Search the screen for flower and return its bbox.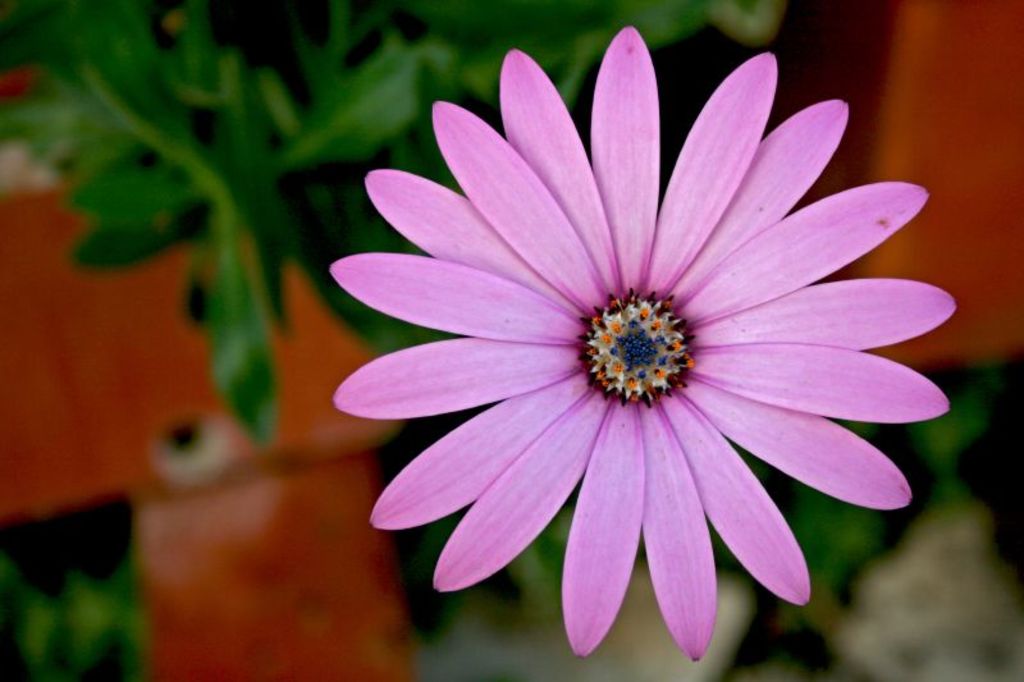
Found: (x1=312, y1=56, x2=959, y2=668).
